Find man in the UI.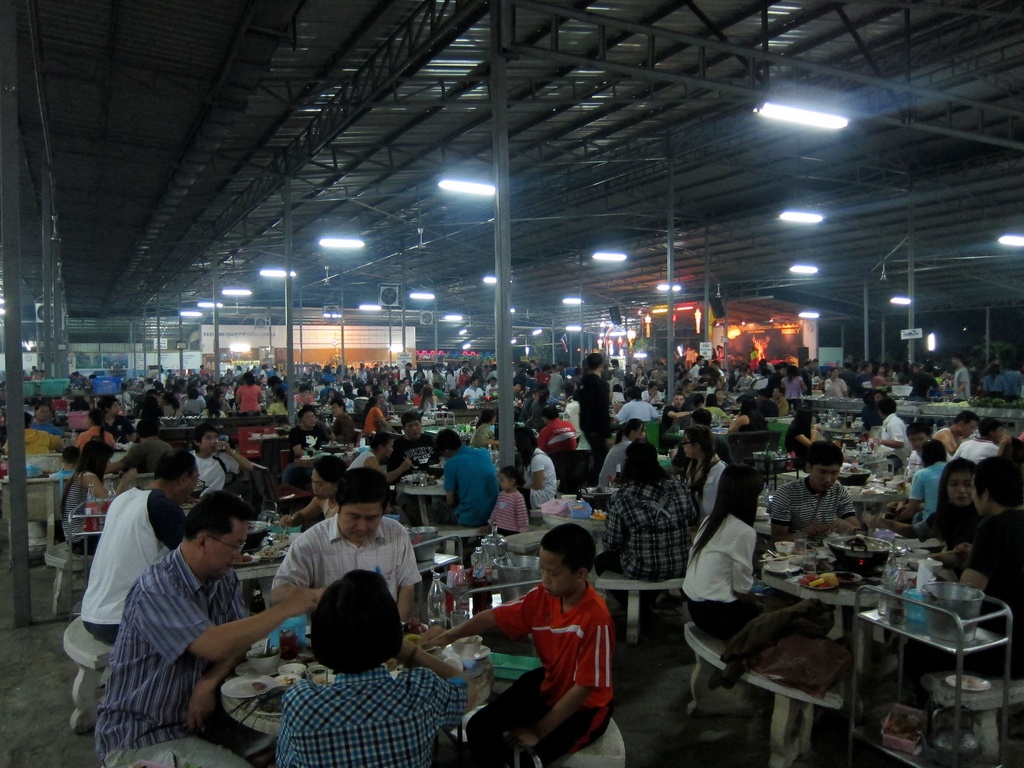
UI element at 927:415:983:456.
